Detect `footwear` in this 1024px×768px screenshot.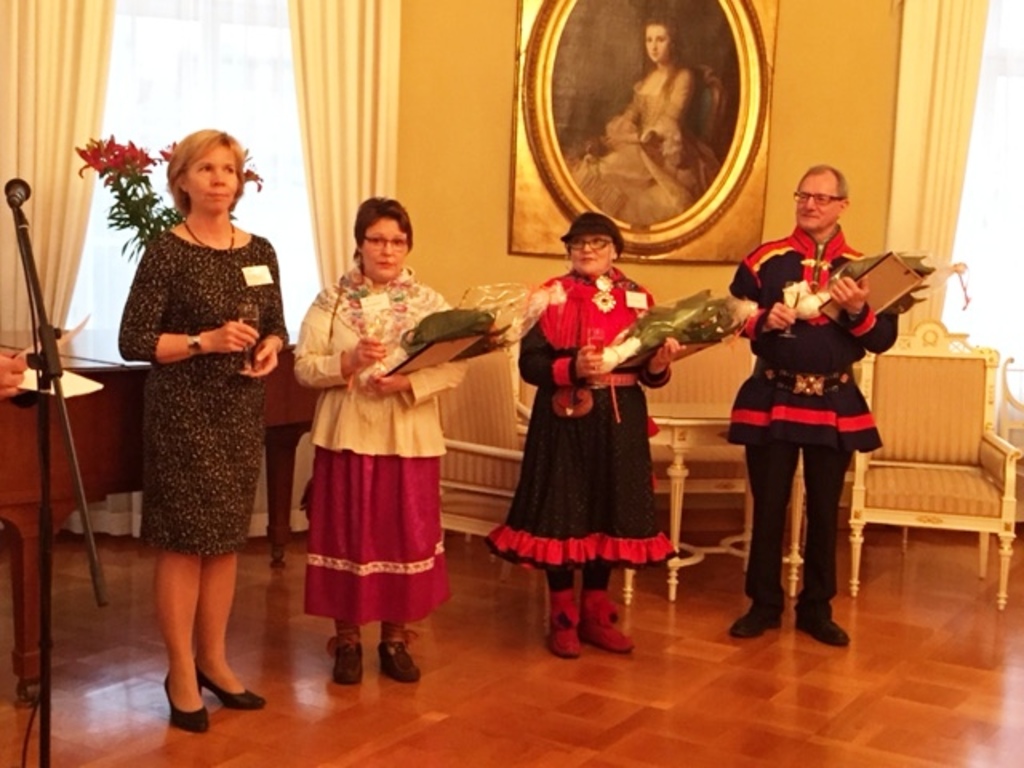
Detection: 731 605 782 642.
